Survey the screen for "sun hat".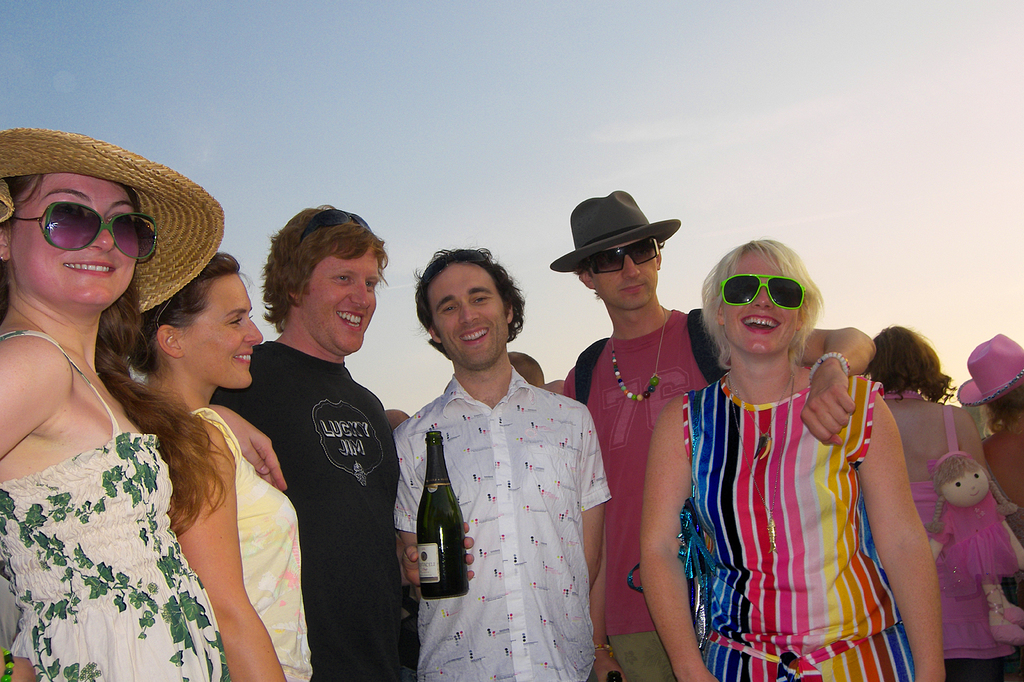
Survey found: [x1=0, y1=128, x2=227, y2=340].
